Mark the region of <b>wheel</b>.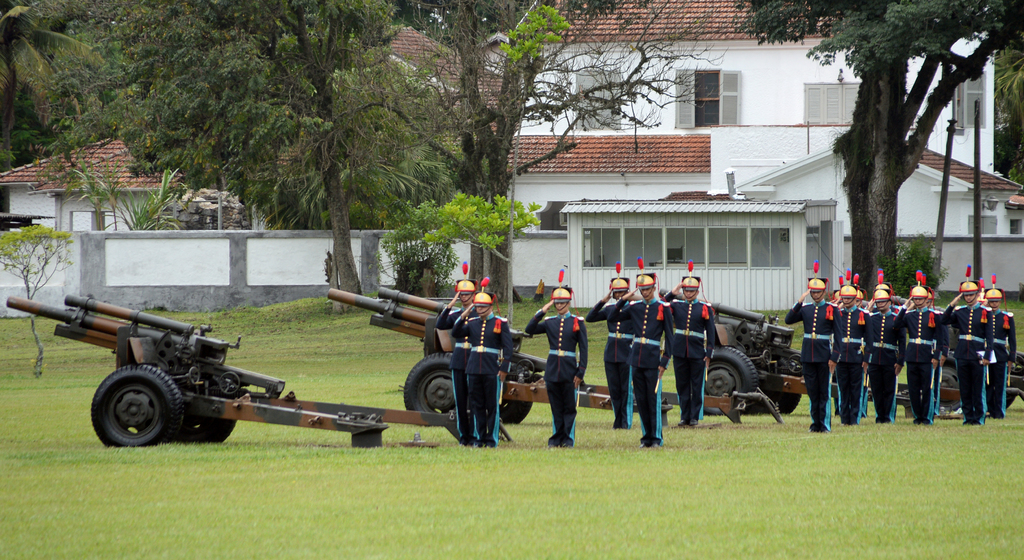
Region: [left=986, top=388, right=1017, bottom=415].
